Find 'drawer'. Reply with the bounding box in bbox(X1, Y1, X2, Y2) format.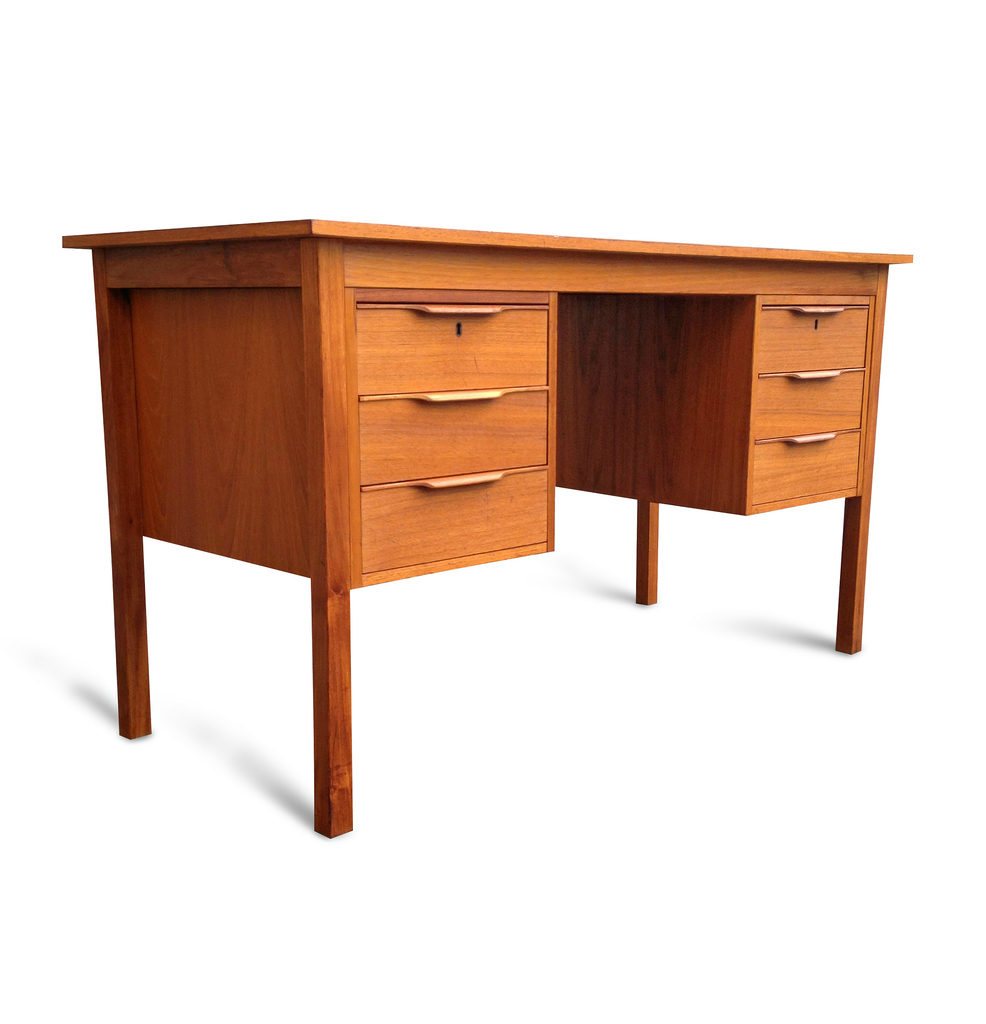
bbox(357, 304, 549, 398).
